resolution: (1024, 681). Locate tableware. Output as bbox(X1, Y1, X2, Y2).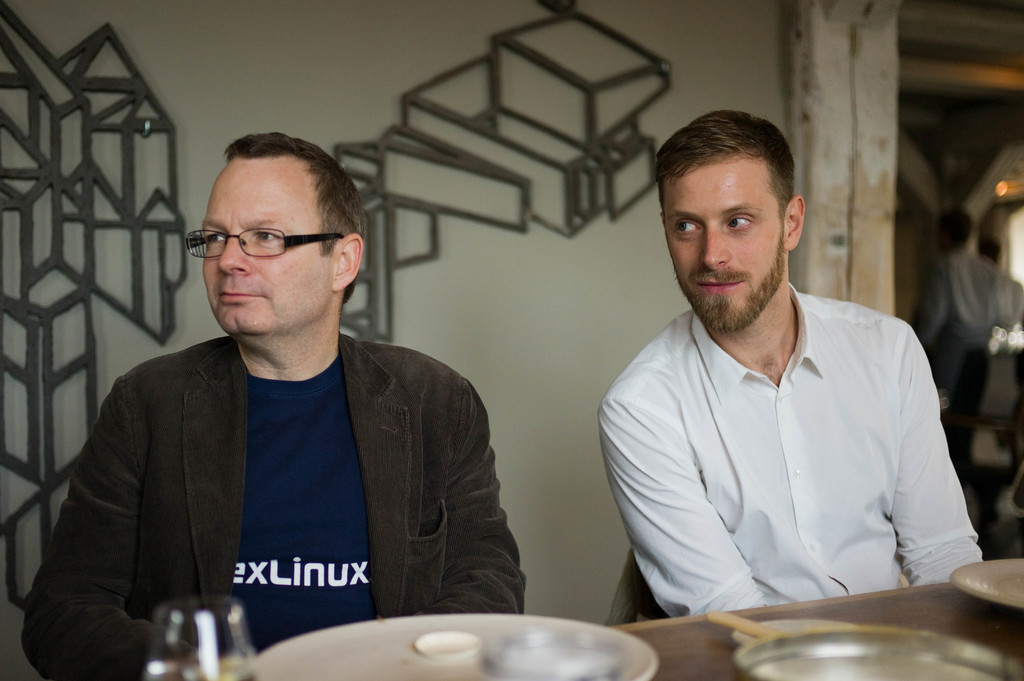
bbox(142, 598, 259, 680).
